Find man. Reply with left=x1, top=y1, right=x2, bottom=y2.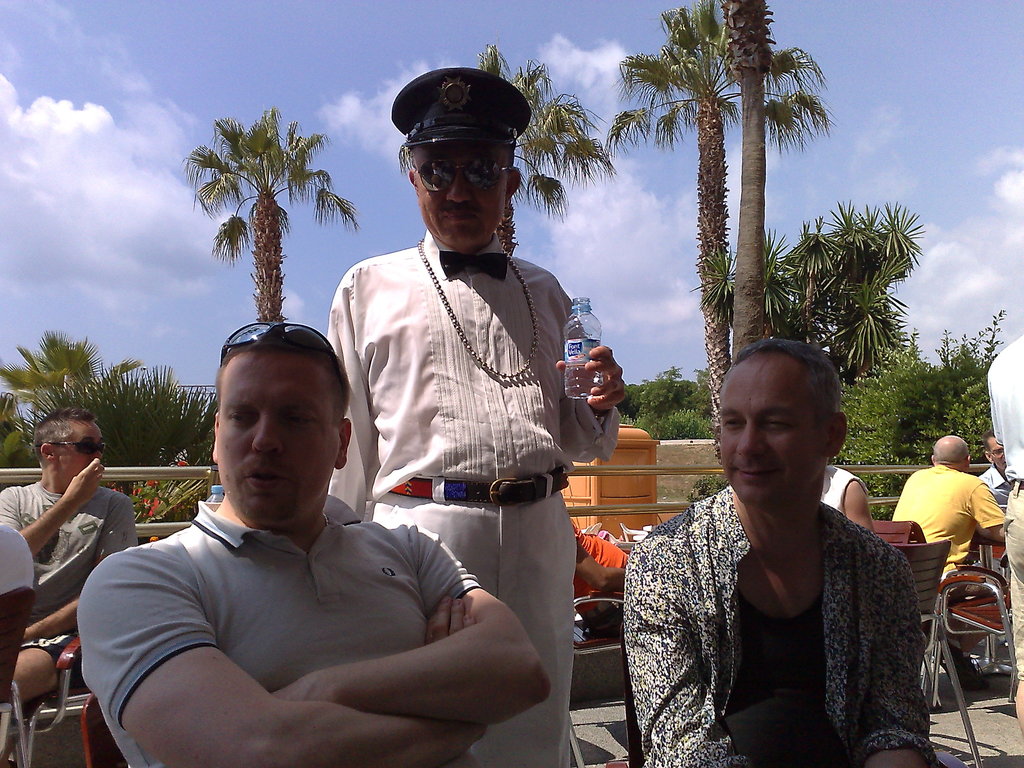
left=0, top=403, right=143, bottom=719.
